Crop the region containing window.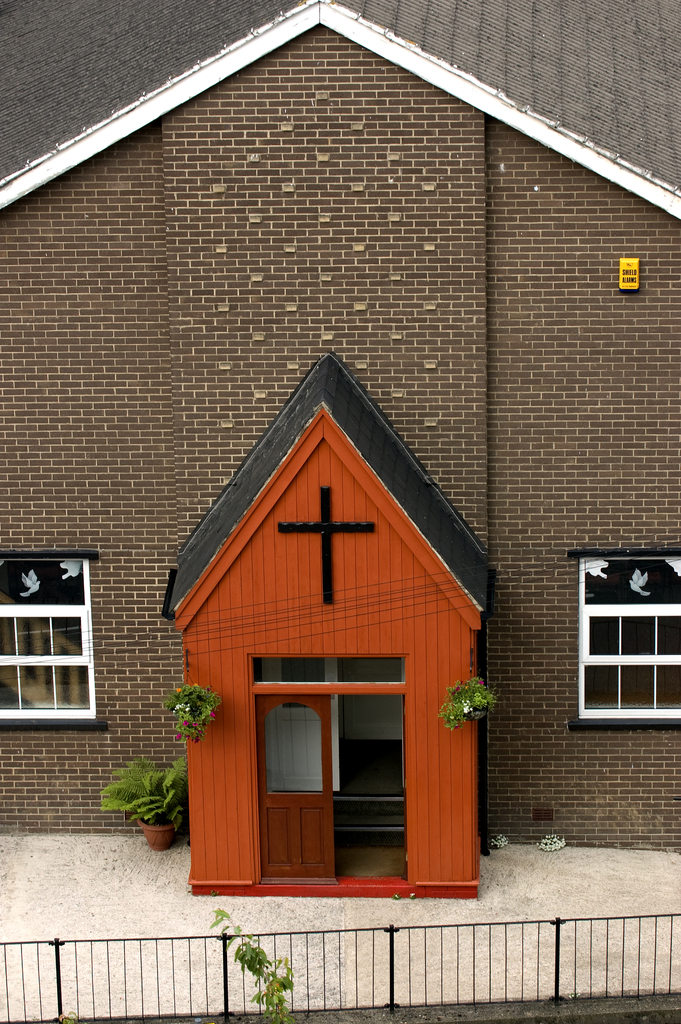
Crop region: crop(0, 560, 98, 719).
